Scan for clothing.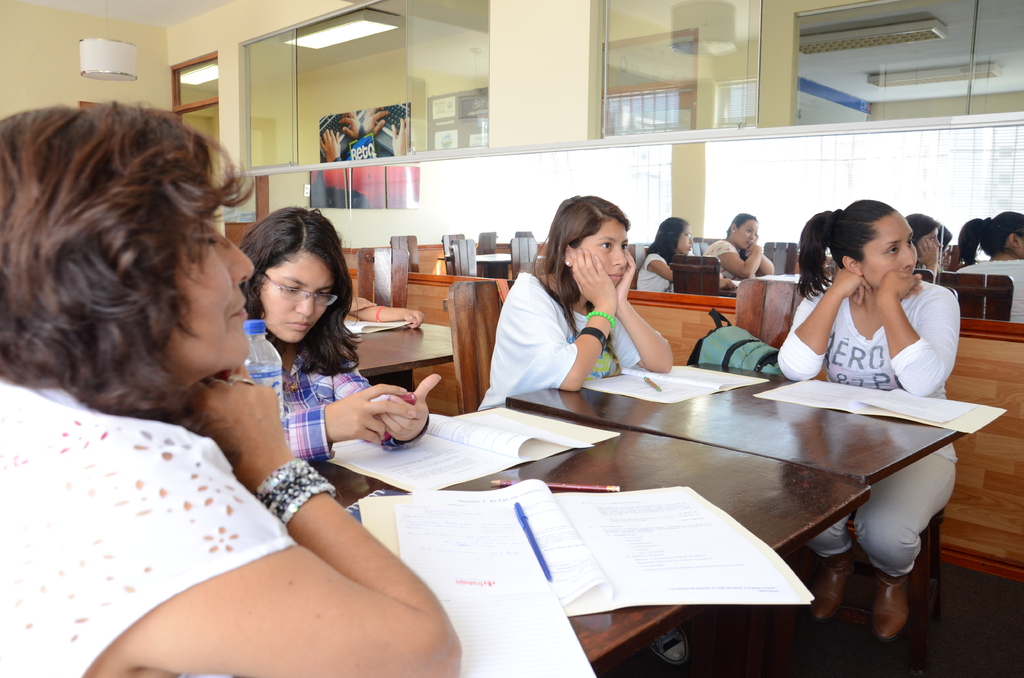
Scan result: box(768, 281, 975, 586).
